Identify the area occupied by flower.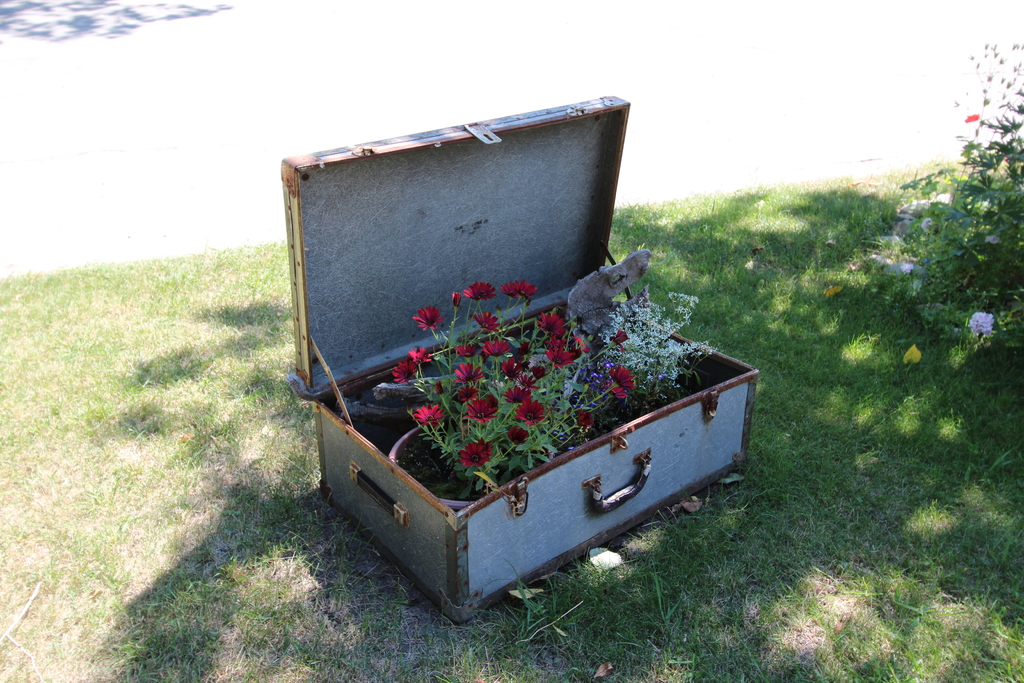
Area: [left=967, top=312, right=993, bottom=337].
